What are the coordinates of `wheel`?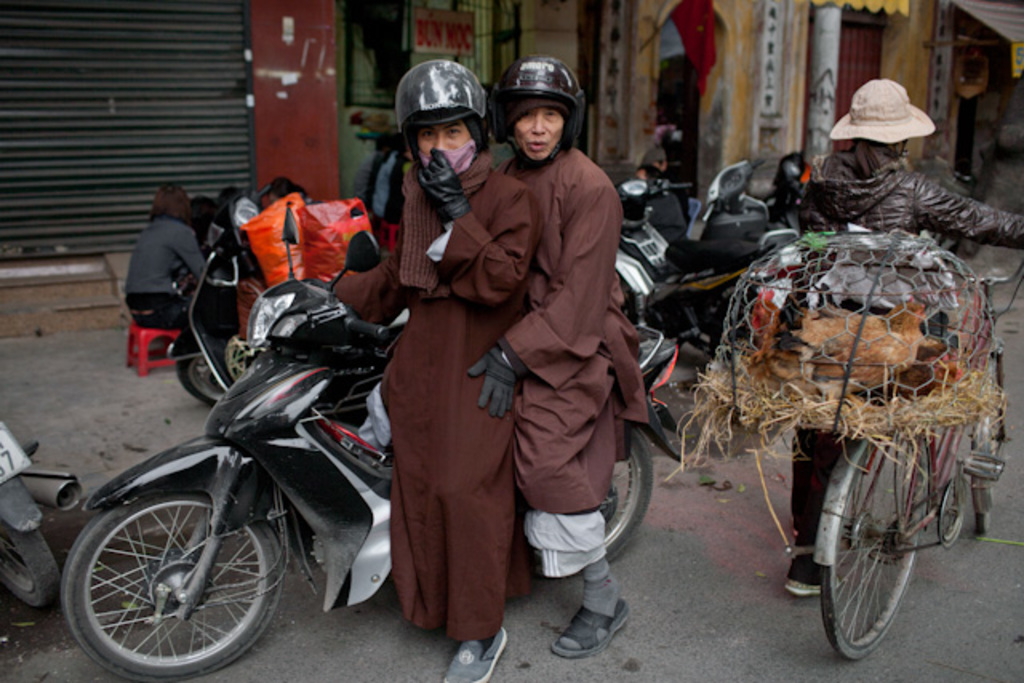
(0, 520, 58, 609).
